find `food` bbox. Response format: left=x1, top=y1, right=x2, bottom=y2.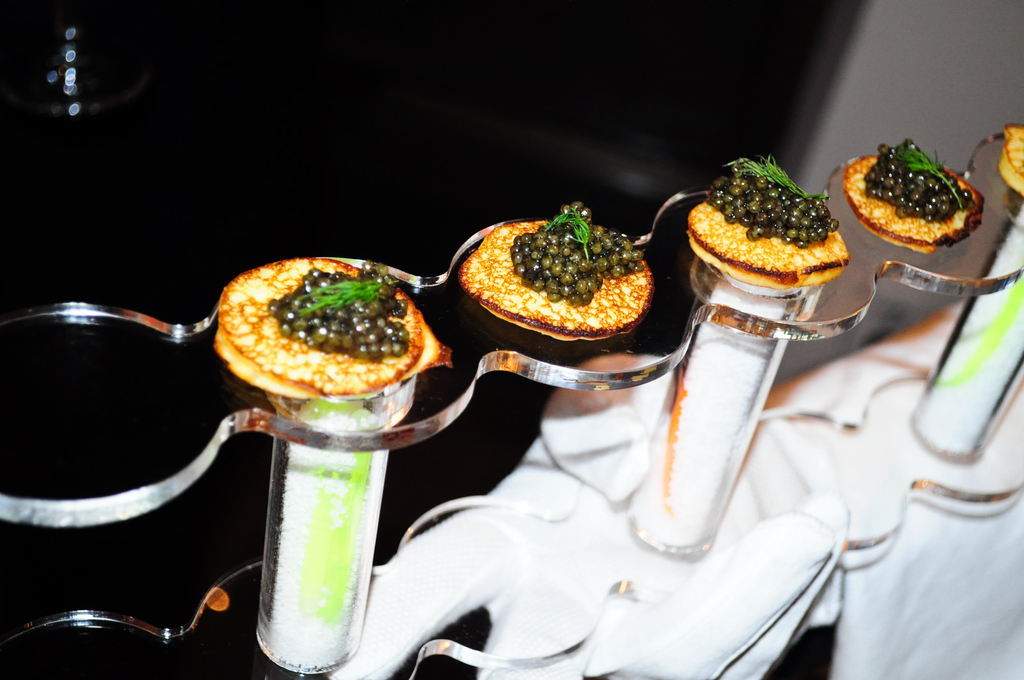
left=202, top=261, right=449, bottom=407.
